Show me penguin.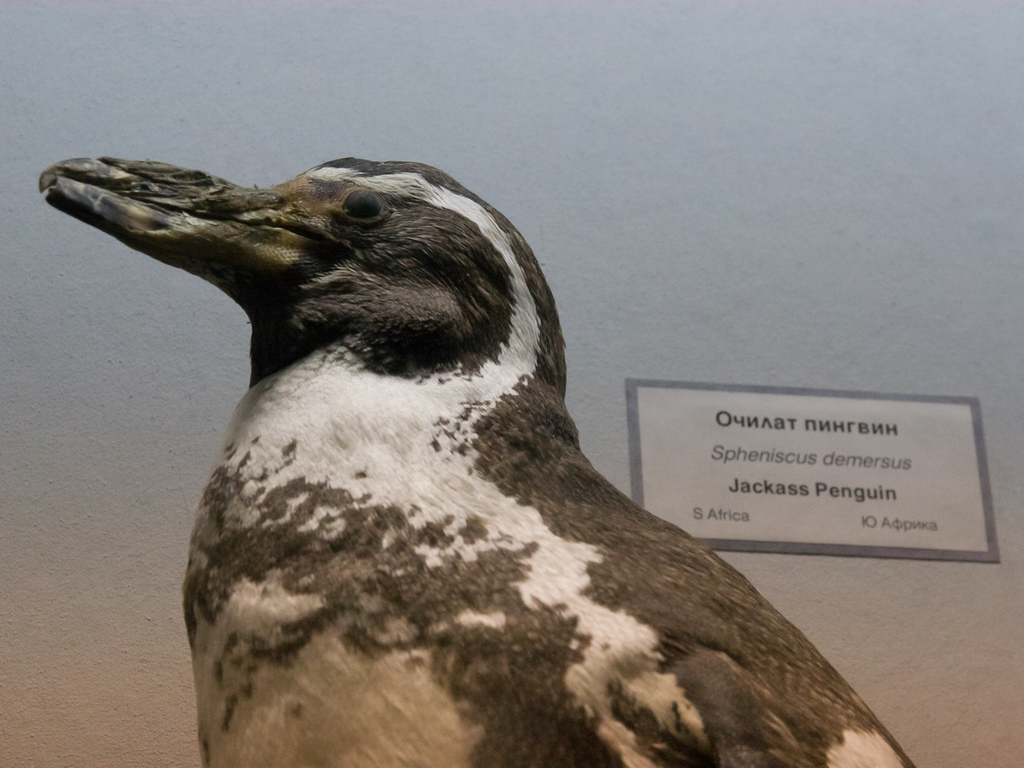
penguin is here: [46,159,915,767].
